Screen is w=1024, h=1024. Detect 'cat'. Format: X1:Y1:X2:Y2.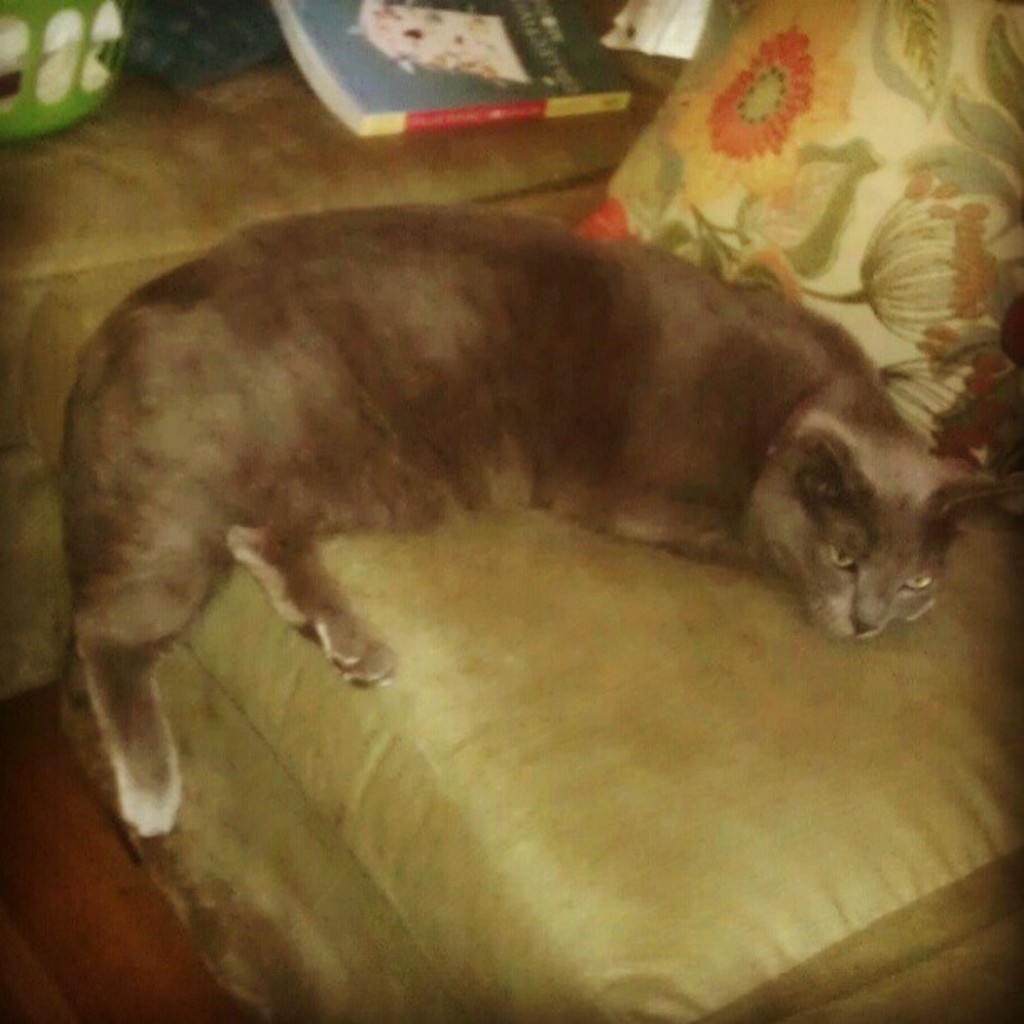
54:204:1014:838.
